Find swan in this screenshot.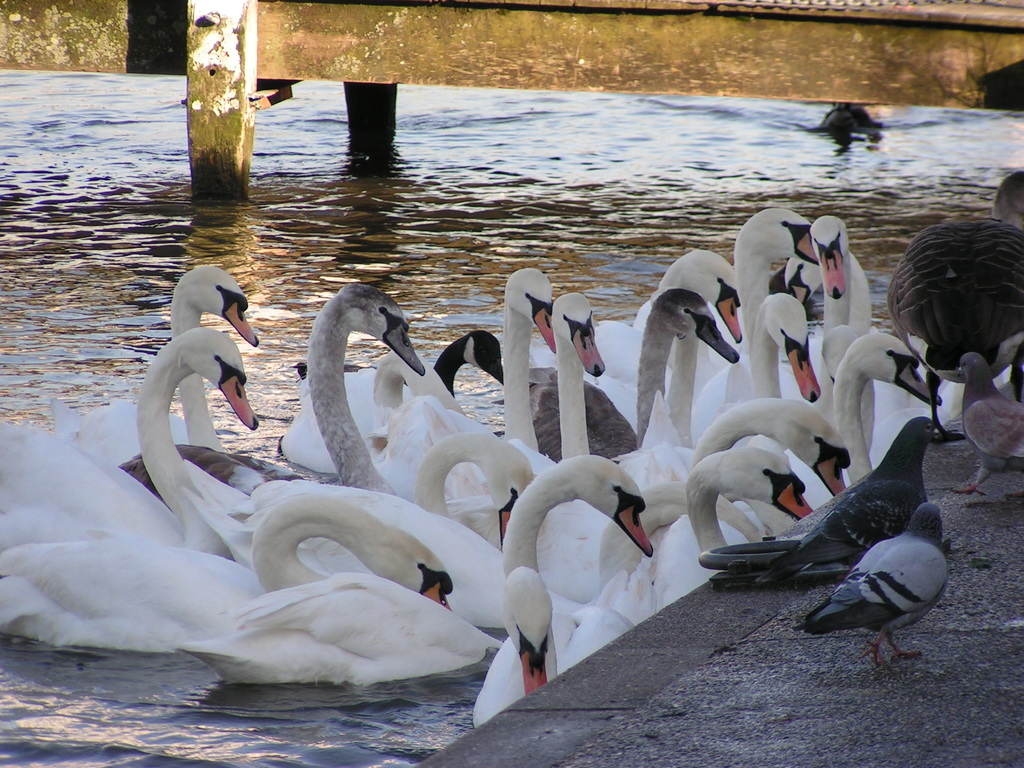
The bounding box for swan is (773,209,864,355).
